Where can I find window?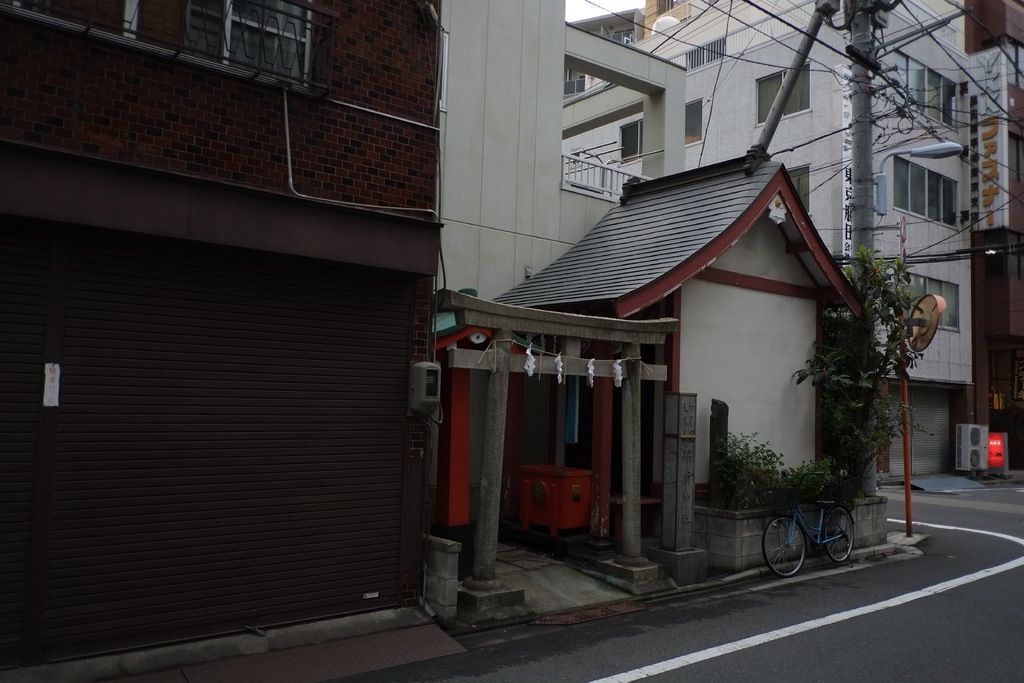
You can find it at <region>684, 99, 703, 147</region>.
